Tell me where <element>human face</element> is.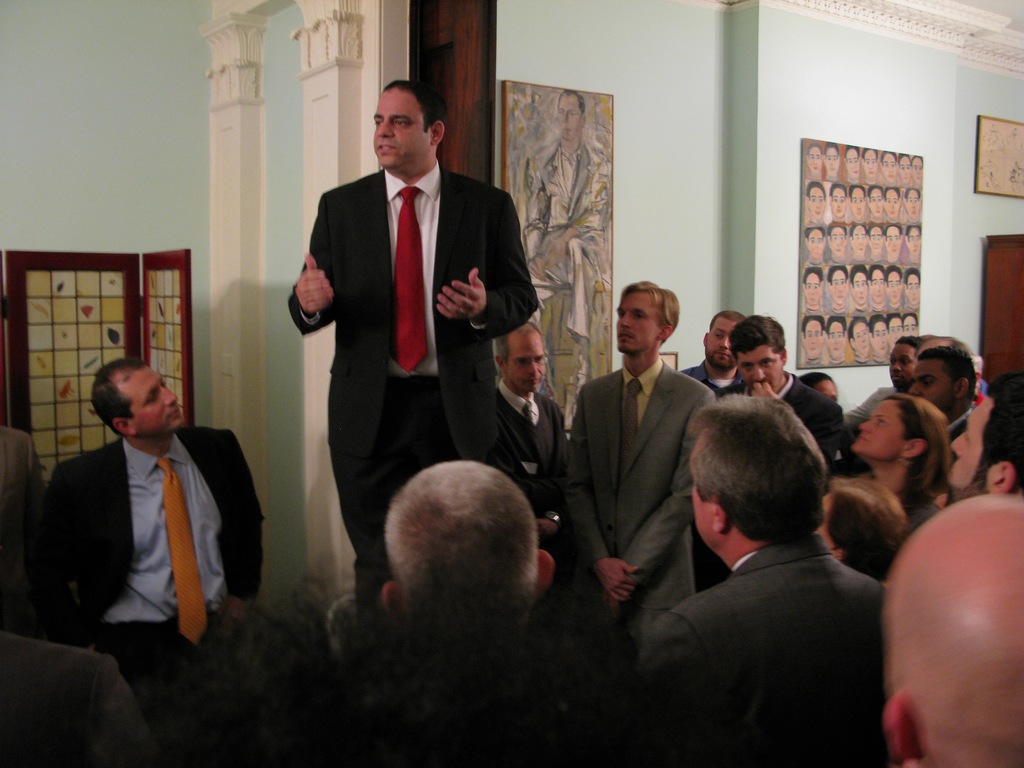
<element>human face</element> is at [868, 186, 884, 219].
